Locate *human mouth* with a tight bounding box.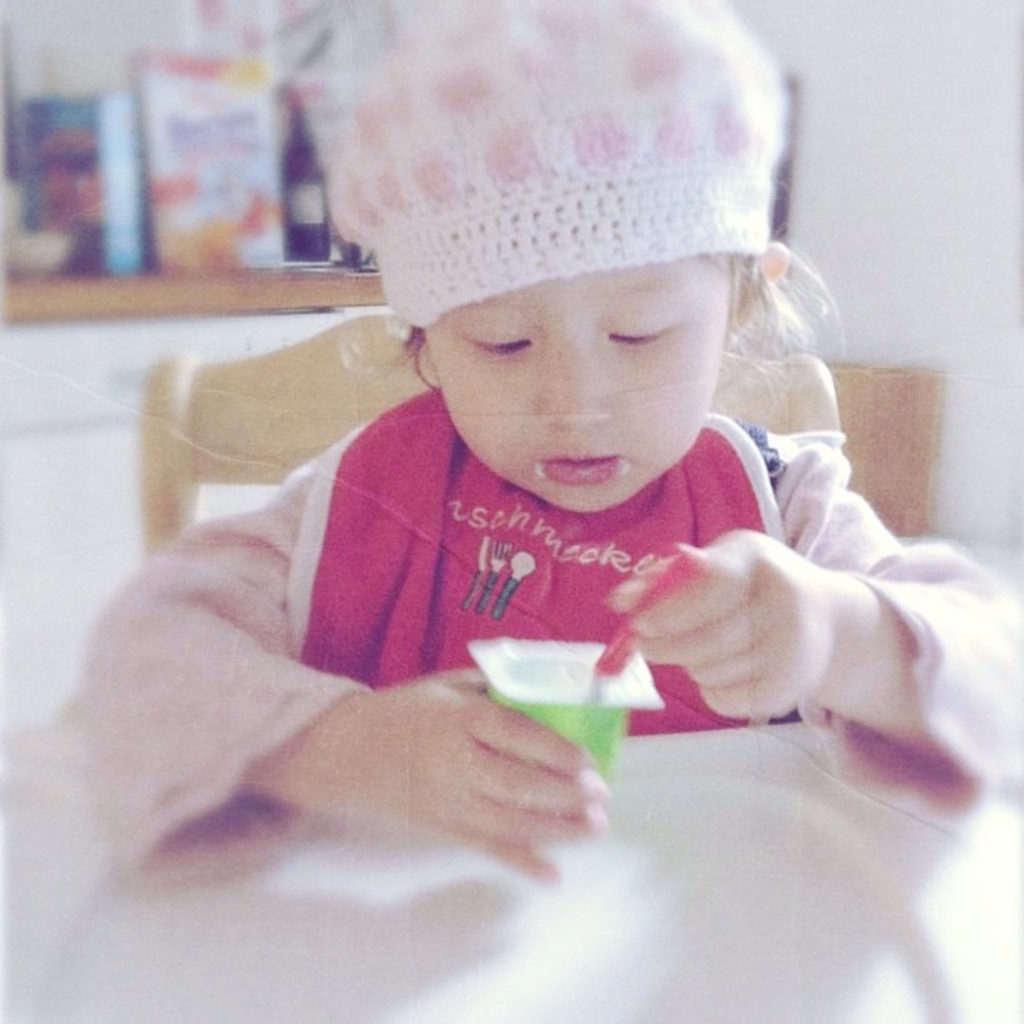
Rect(532, 428, 629, 487).
